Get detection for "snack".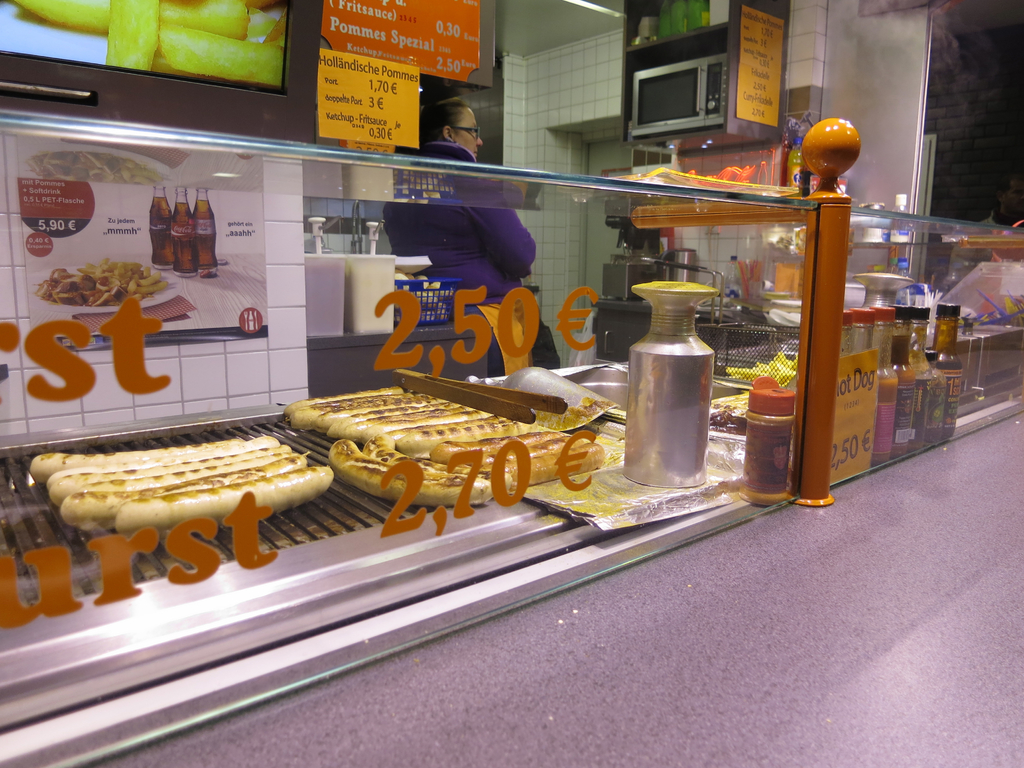
Detection: (left=12, top=0, right=287, bottom=86).
